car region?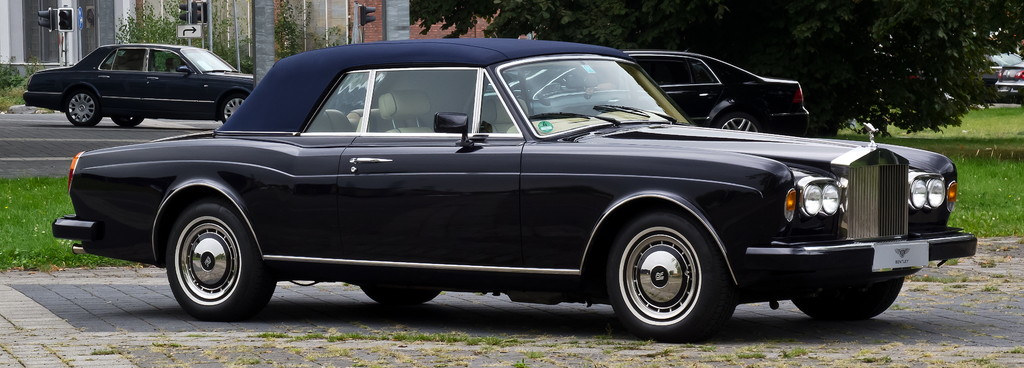
[x1=919, y1=50, x2=1022, y2=96]
